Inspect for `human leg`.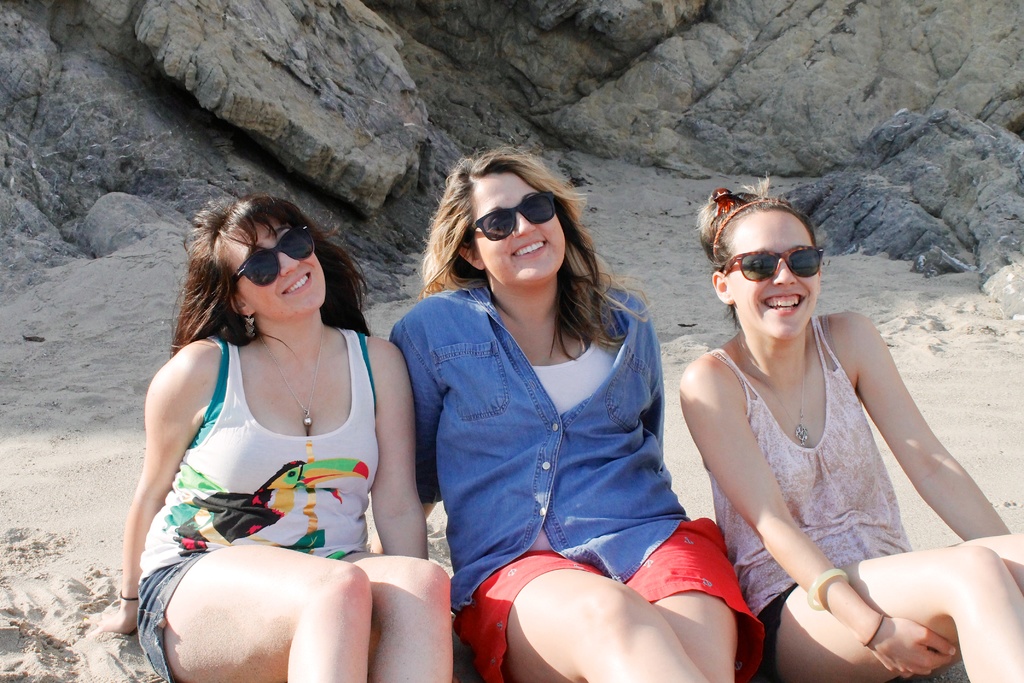
Inspection: Rect(137, 553, 373, 682).
